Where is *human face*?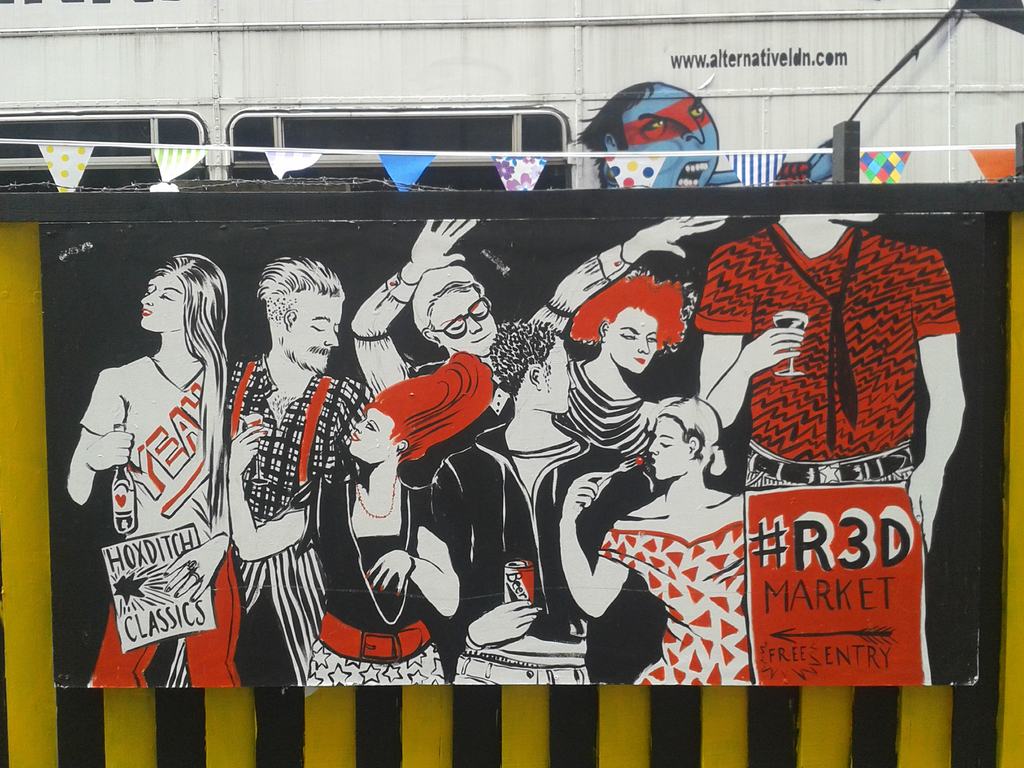
rect(139, 274, 184, 329).
